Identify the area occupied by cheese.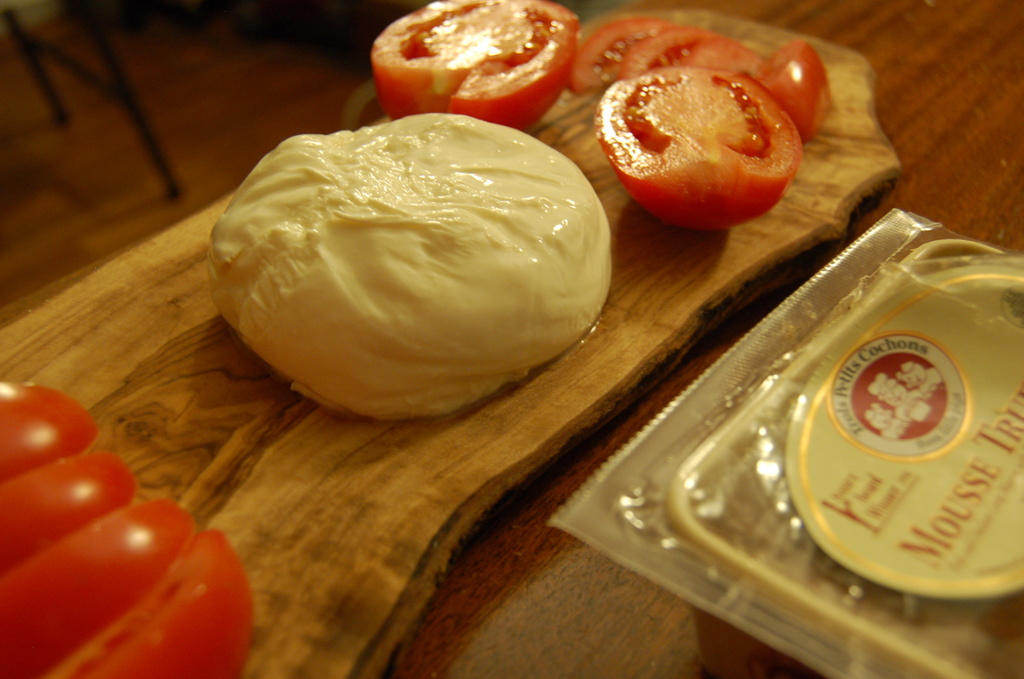
Area: (208,110,614,421).
